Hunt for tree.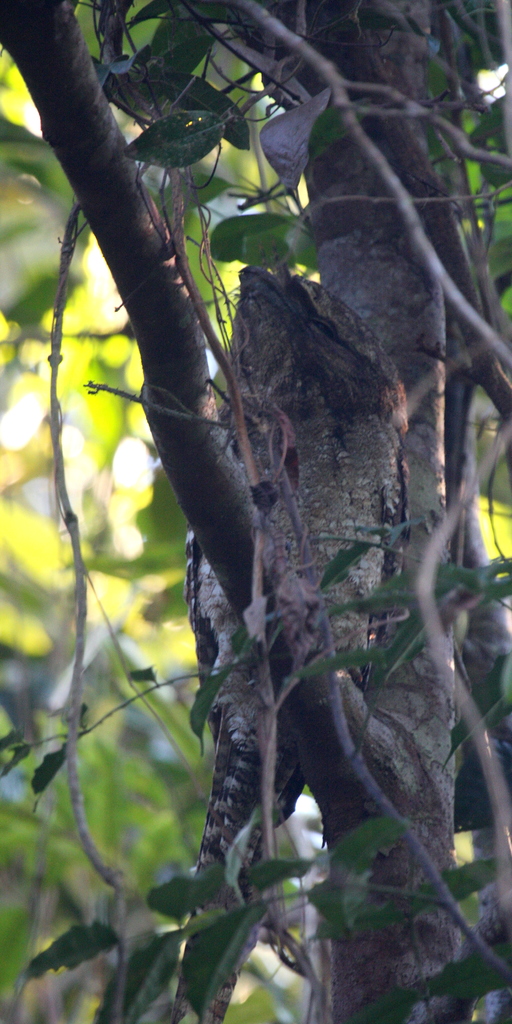
Hunted down at bbox=(0, 0, 511, 1023).
